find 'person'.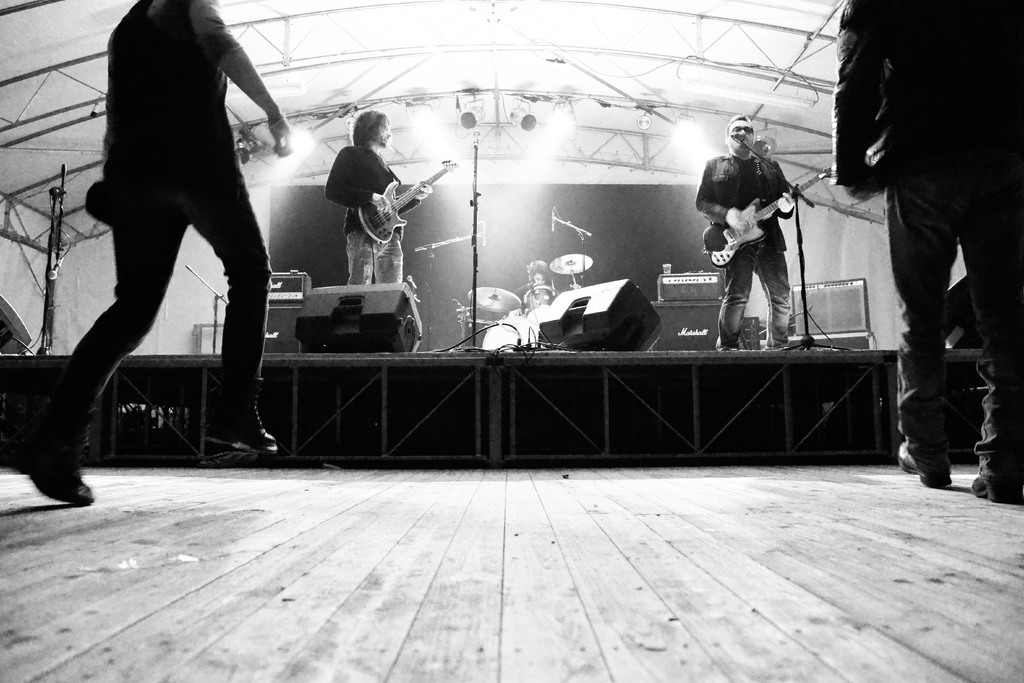
x1=0, y1=0, x2=299, y2=506.
